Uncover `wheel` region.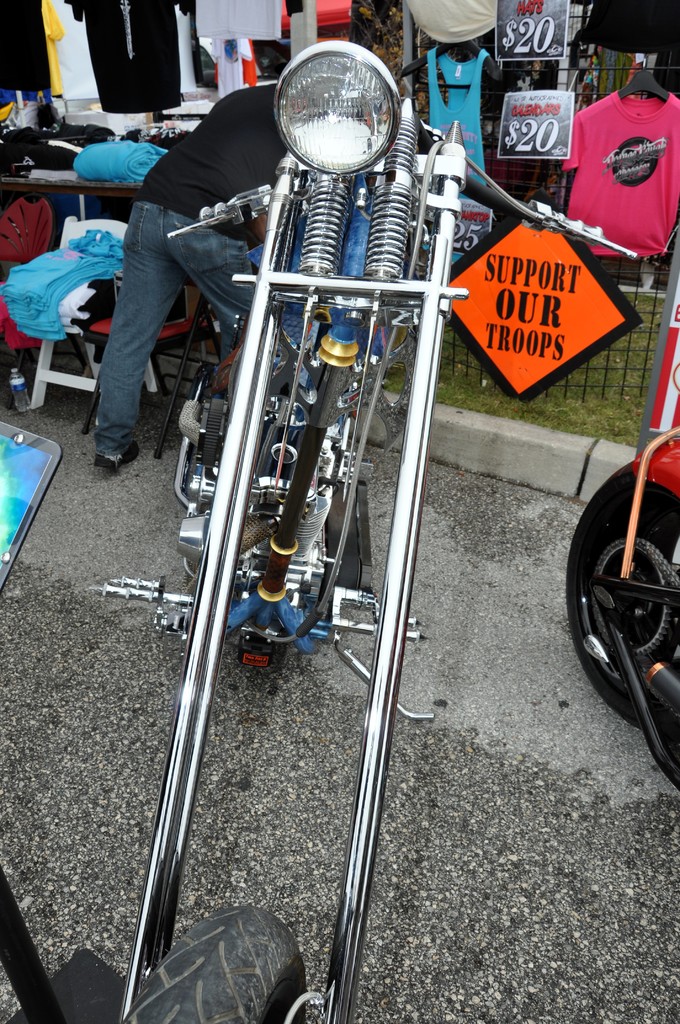
Uncovered: region(565, 448, 670, 765).
